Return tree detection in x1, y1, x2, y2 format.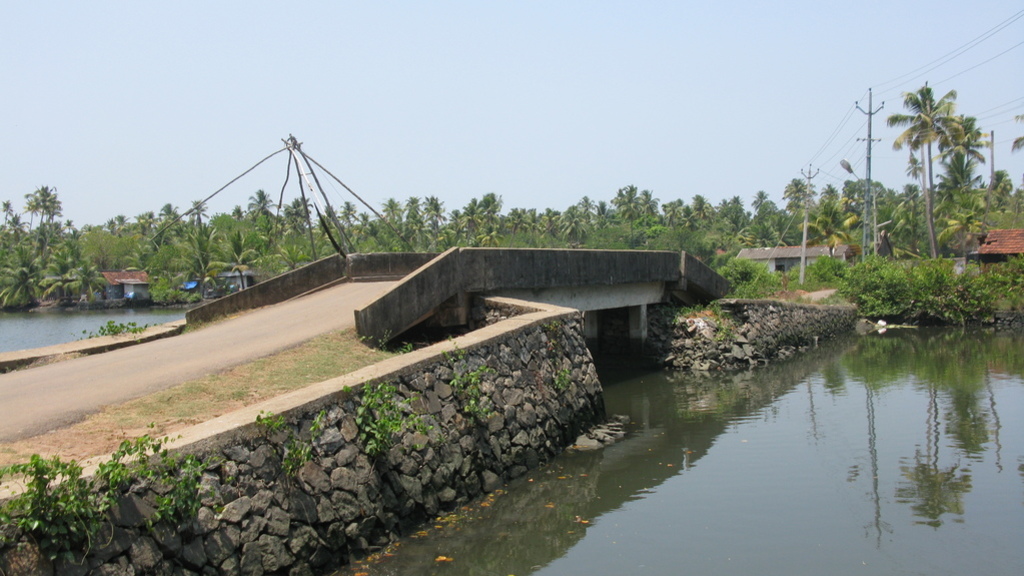
881, 199, 920, 256.
